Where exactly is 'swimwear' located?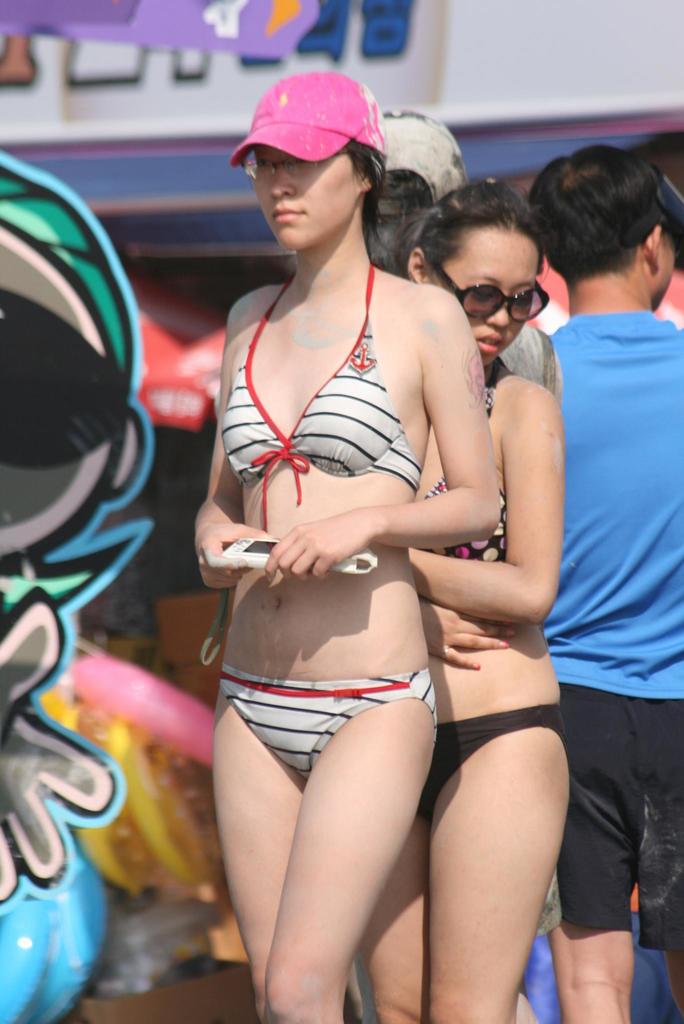
Its bounding box is (left=215, top=260, right=425, bottom=543).
